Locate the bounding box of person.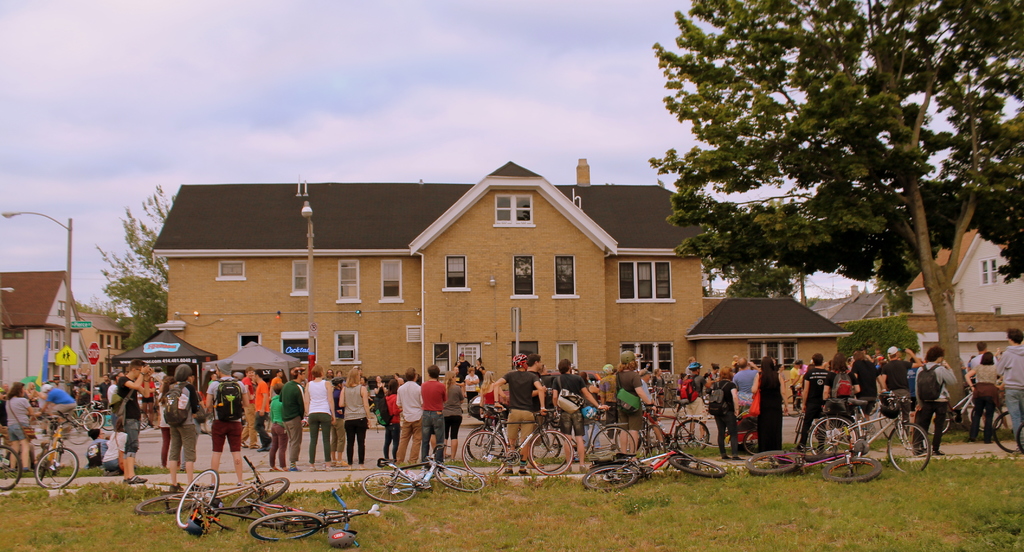
Bounding box: (left=876, top=342, right=915, bottom=435).
